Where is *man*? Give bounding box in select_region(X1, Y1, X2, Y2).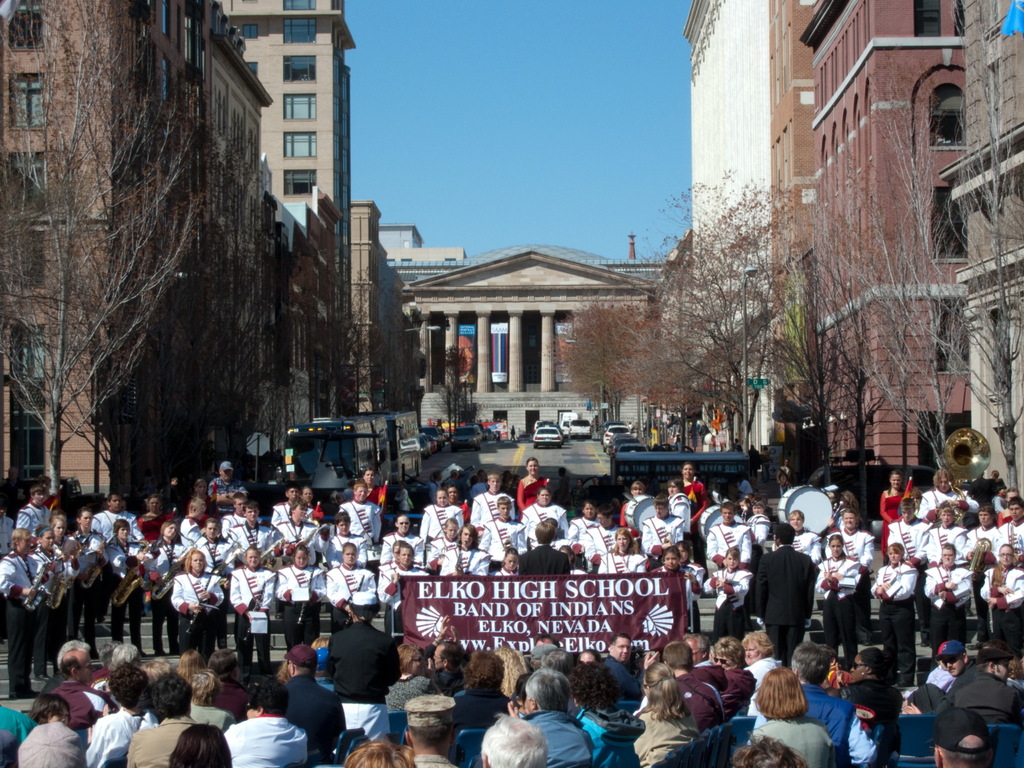
select_region(479, 710, 553, 767).
